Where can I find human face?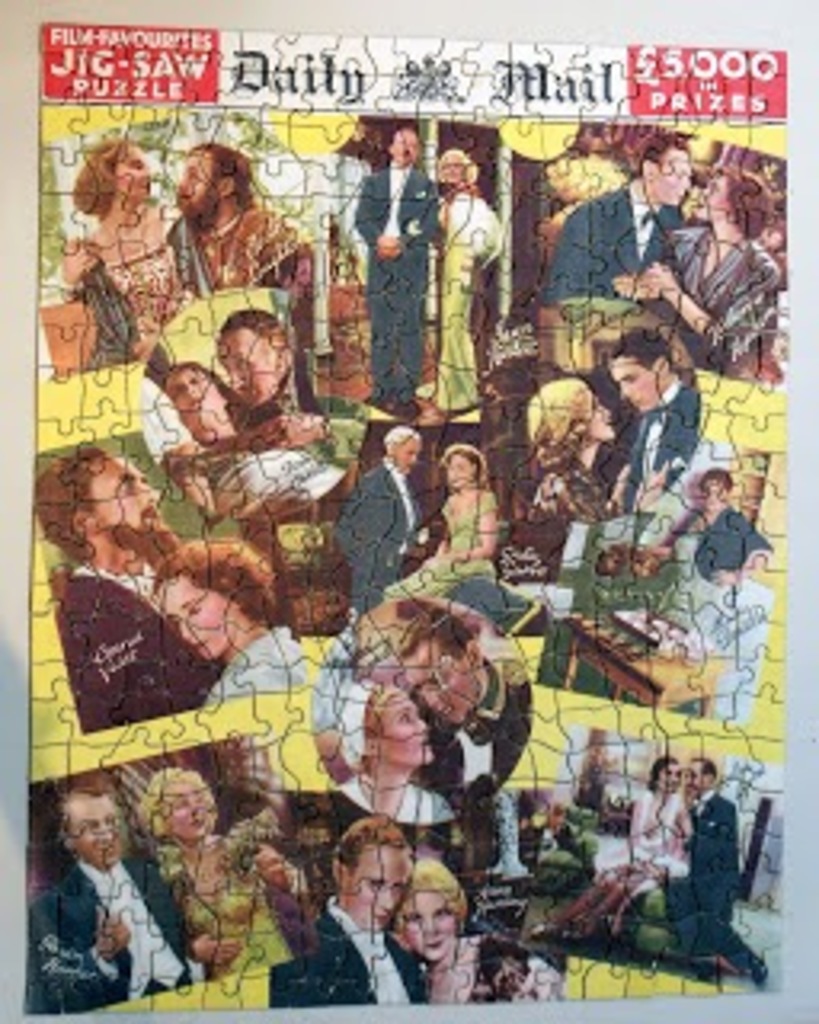
You can find it at 163, 778, 208, 838.
